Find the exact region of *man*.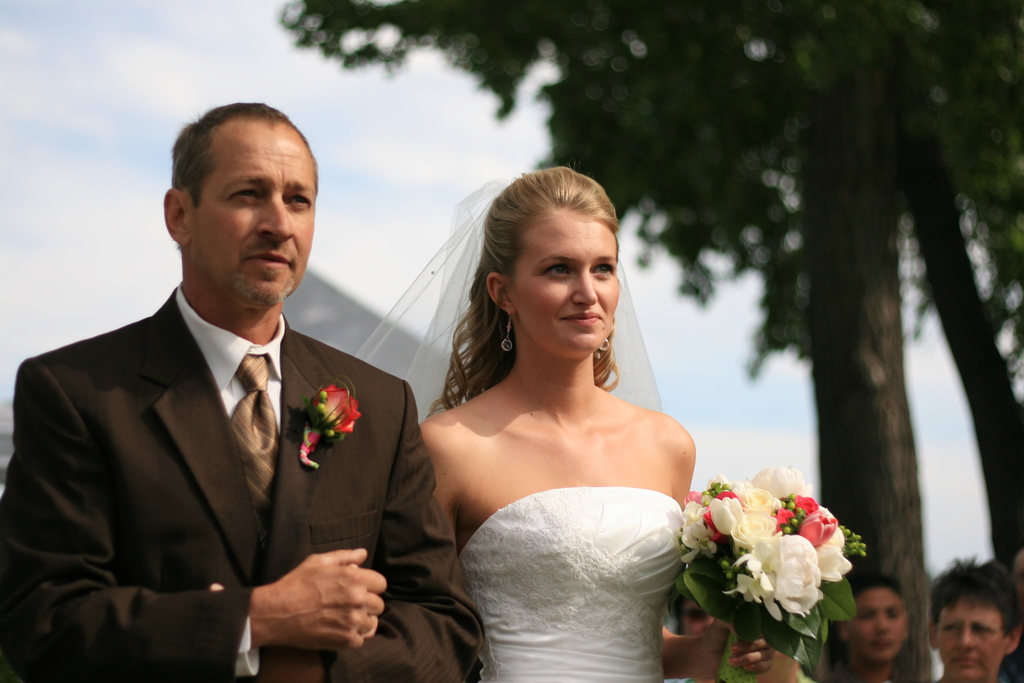
Exact region: [831,570,910,682].
